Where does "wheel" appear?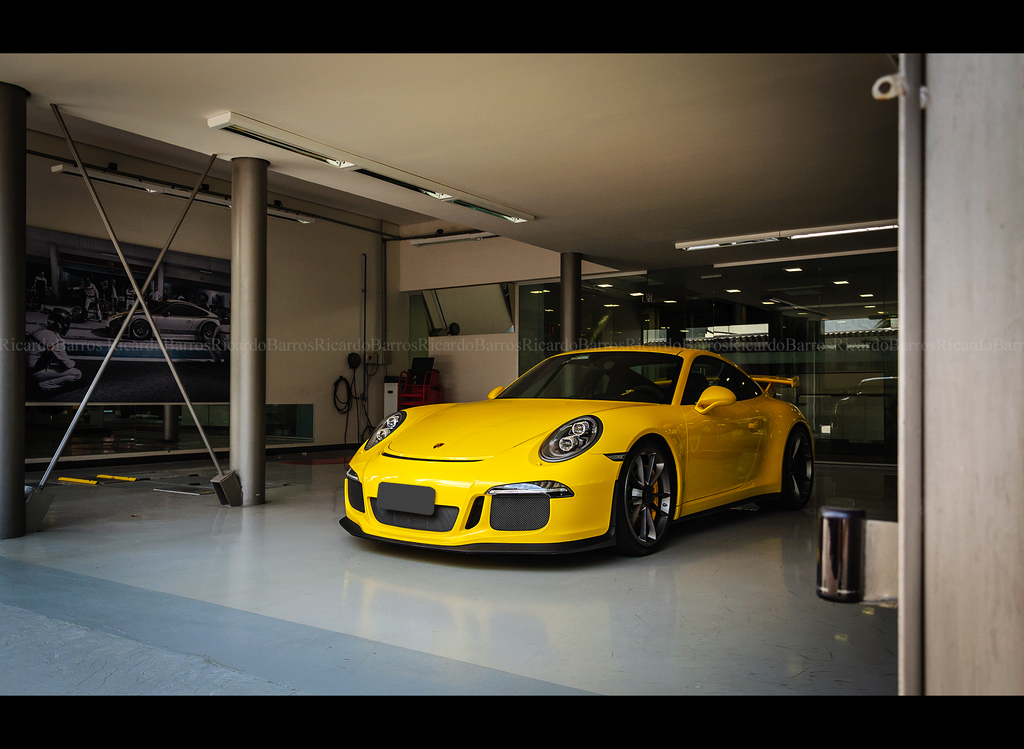
Appears at 627/458/687/555.
